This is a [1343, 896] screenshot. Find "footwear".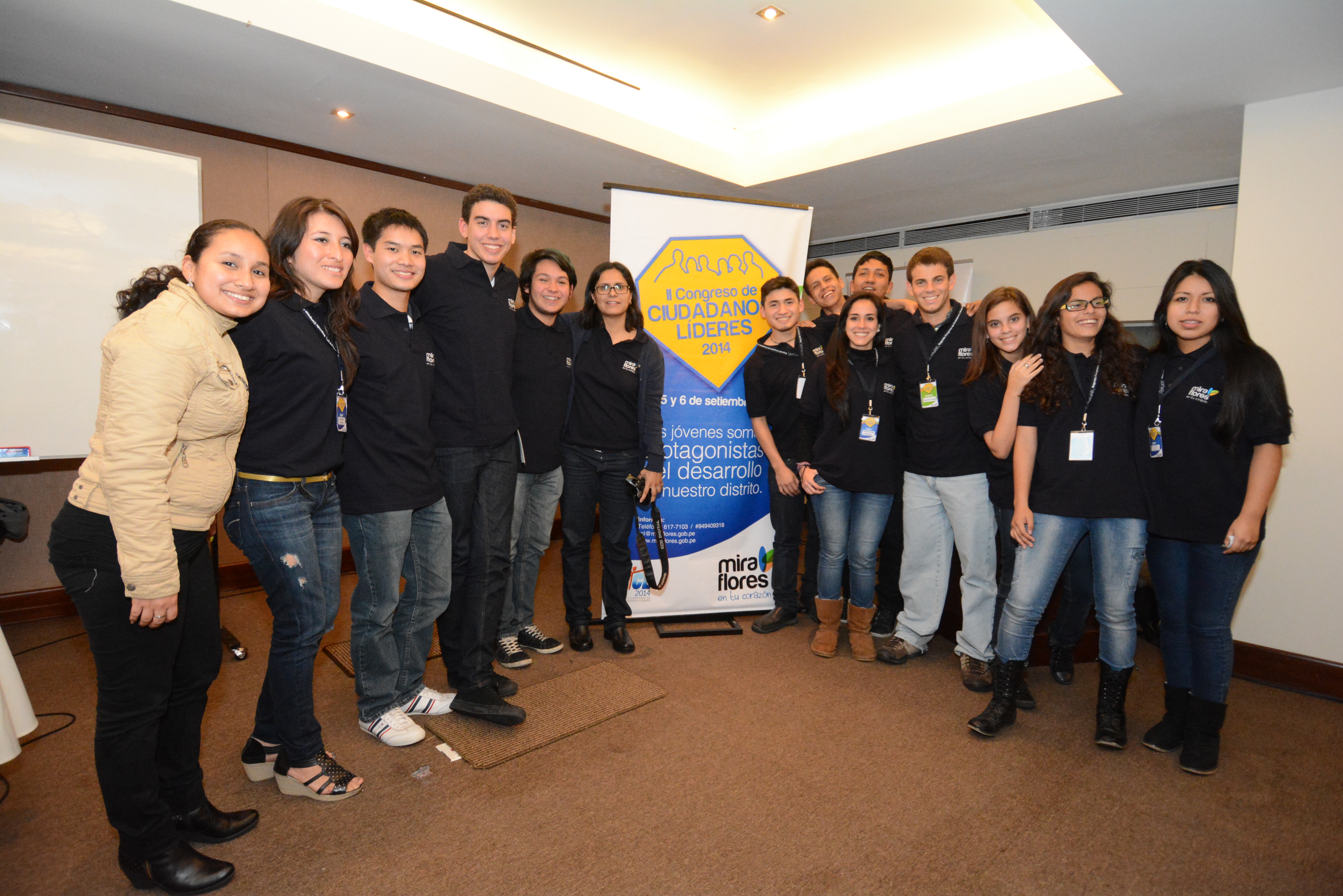
Bounding box: bbox=(342, 203, 358, 226).
